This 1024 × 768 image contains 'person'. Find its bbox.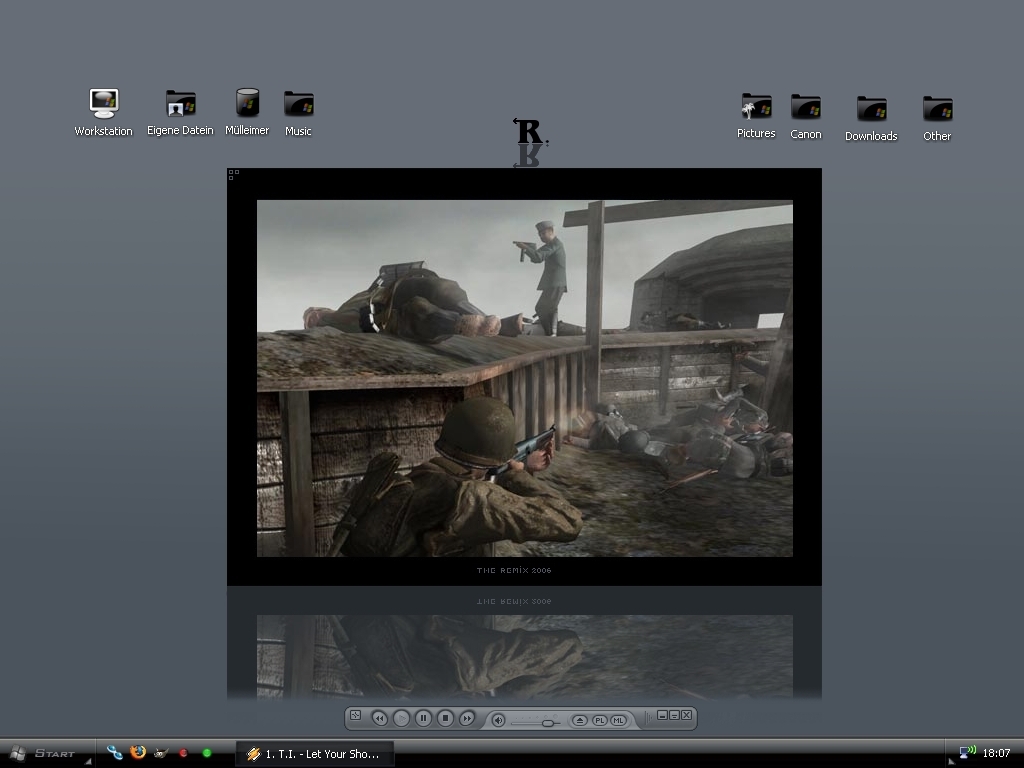
{"left": 669, "top": 313, "right": 724, "bottom": 331}.
